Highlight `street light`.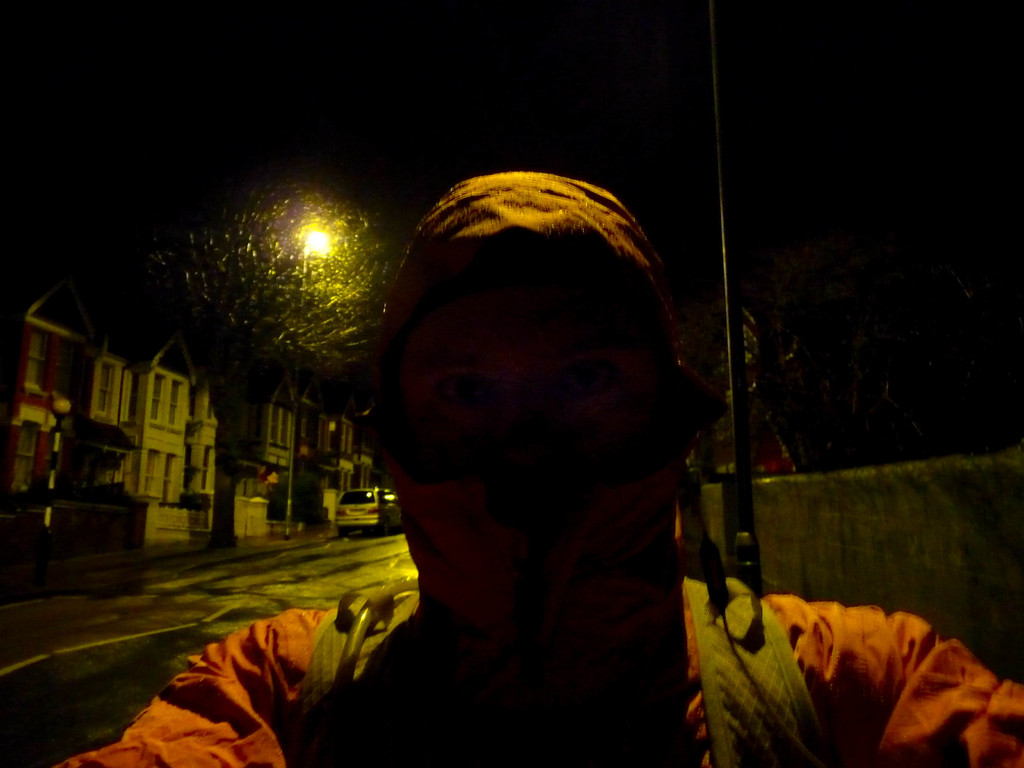
Highlighted region: pyautogui.locateOnScreen(282, 214, 346, 545).
